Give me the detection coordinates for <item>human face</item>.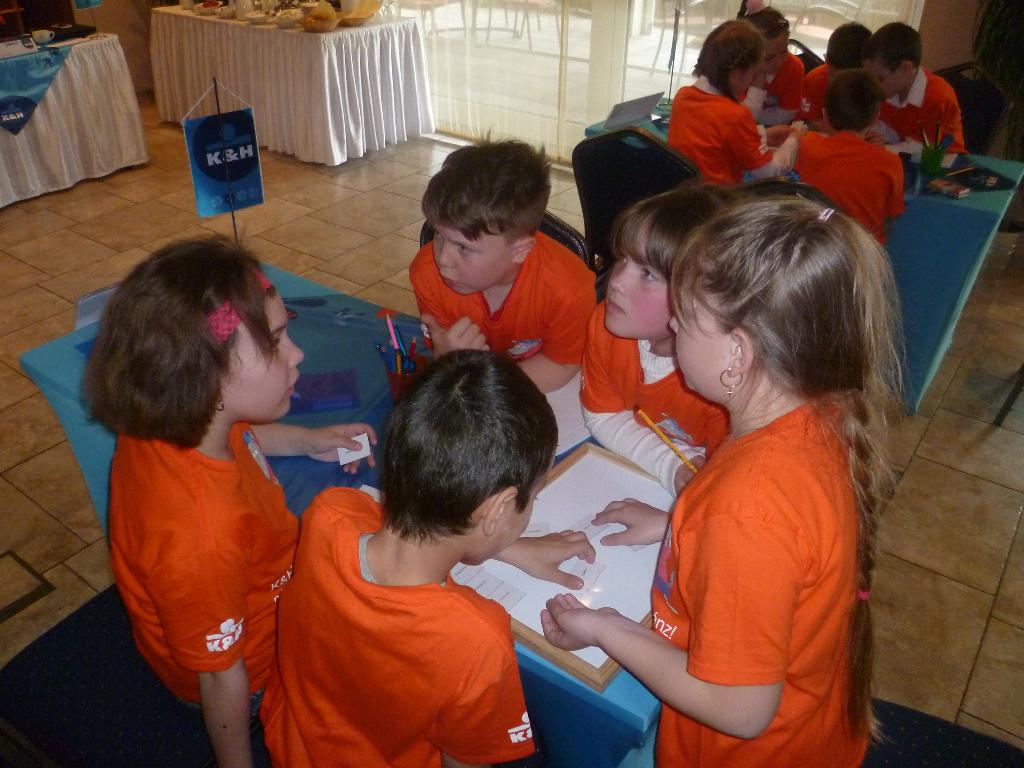
[600,212,678,338].
